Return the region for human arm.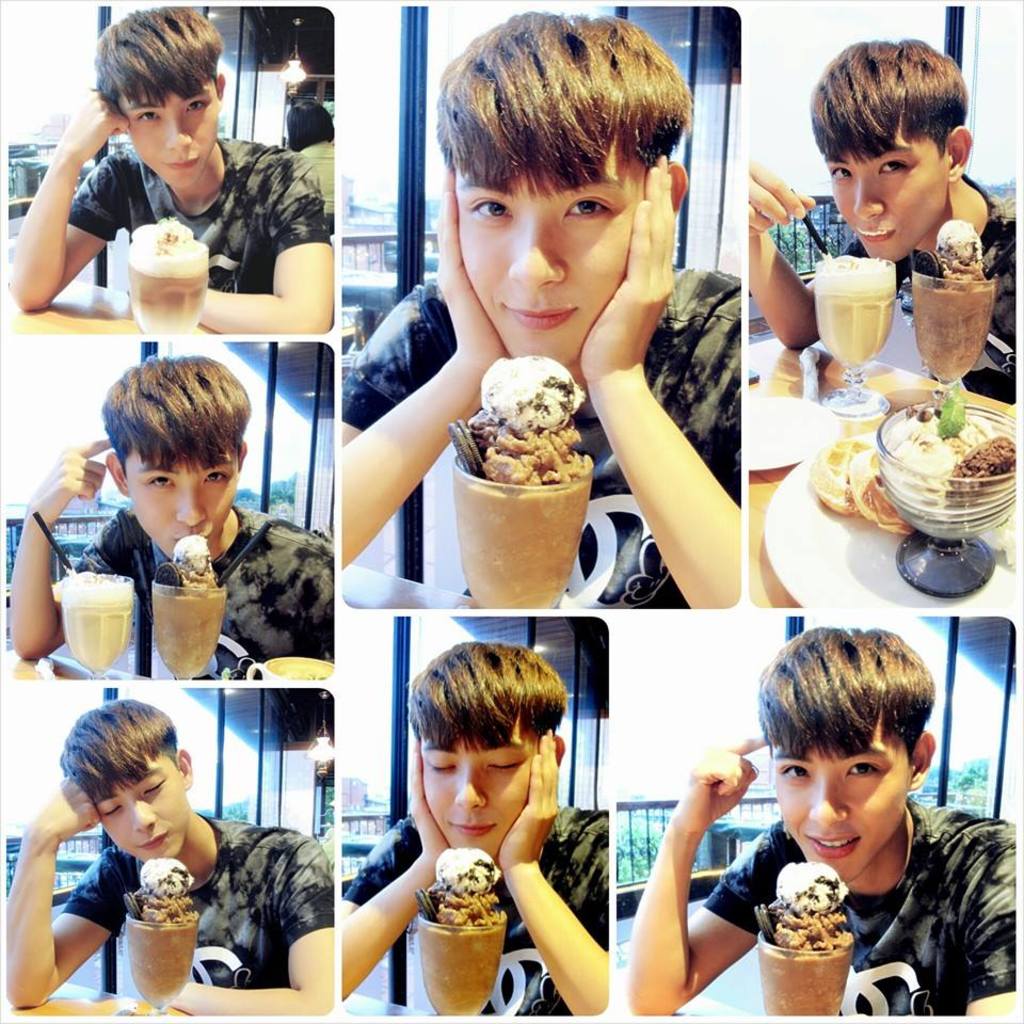
<bbox>627, 758, 769, 1019</bbox>.
